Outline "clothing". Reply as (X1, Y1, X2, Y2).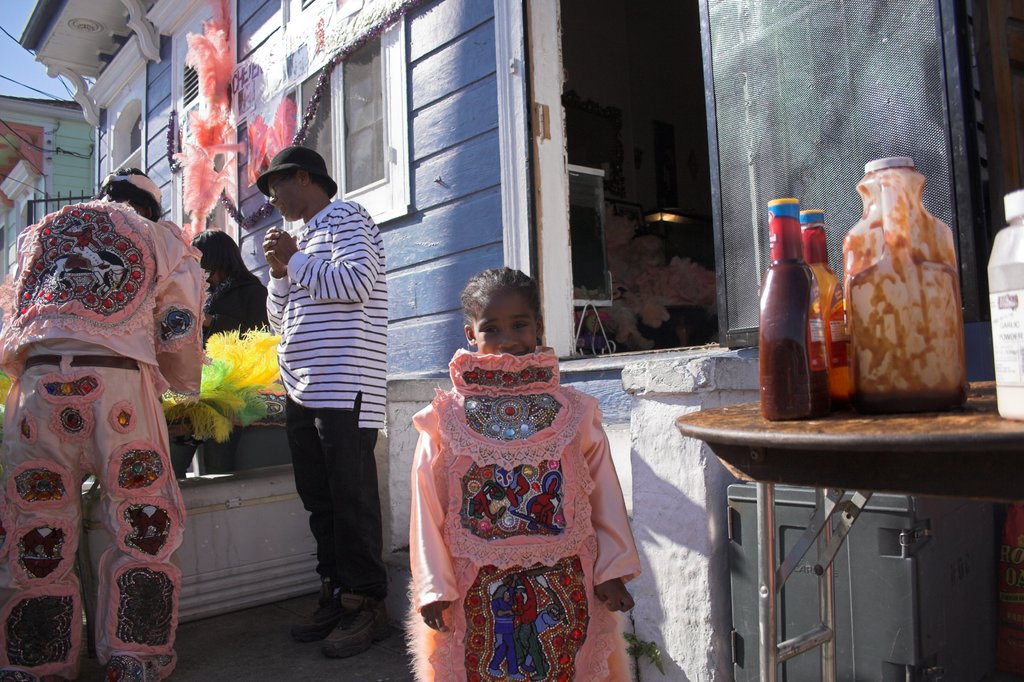
(404, 348, 647, 681).
